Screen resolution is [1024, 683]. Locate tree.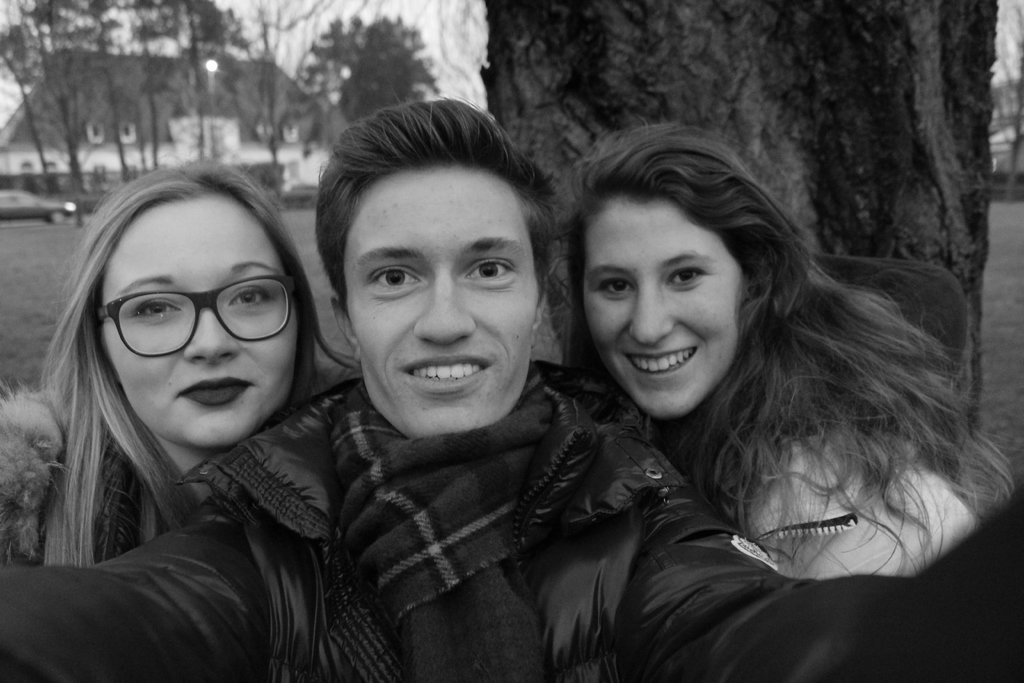
pyautogui.locateOnScreen(476, 0, 1011, 454).
